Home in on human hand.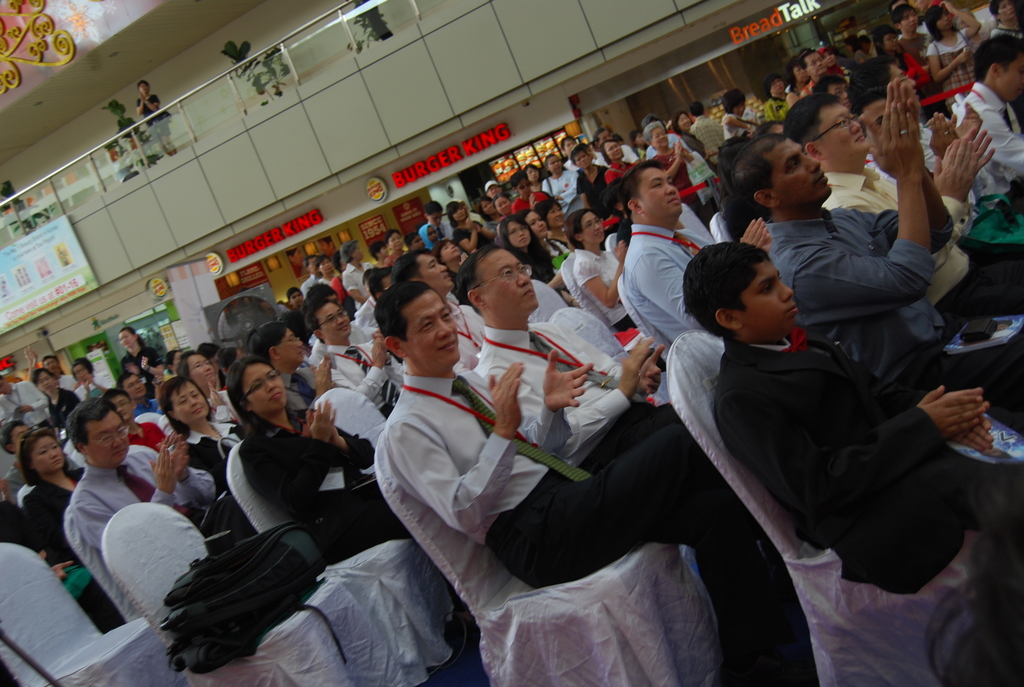
Homed in at box=[868, 102, 929, 185].
